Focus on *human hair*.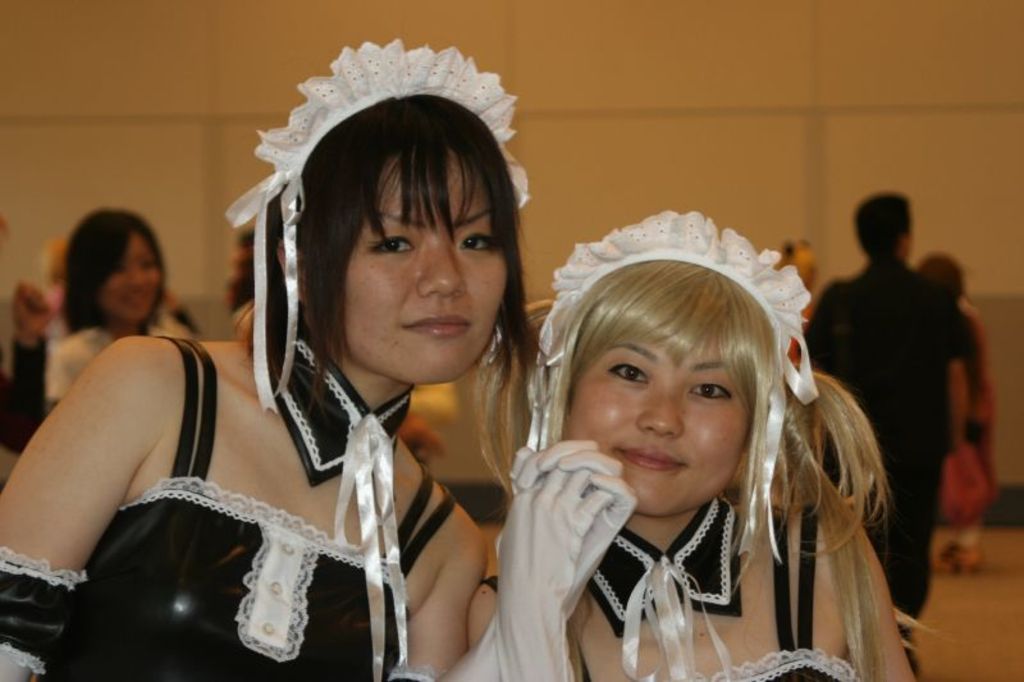
Focused at [42, 225, 63, 287].
